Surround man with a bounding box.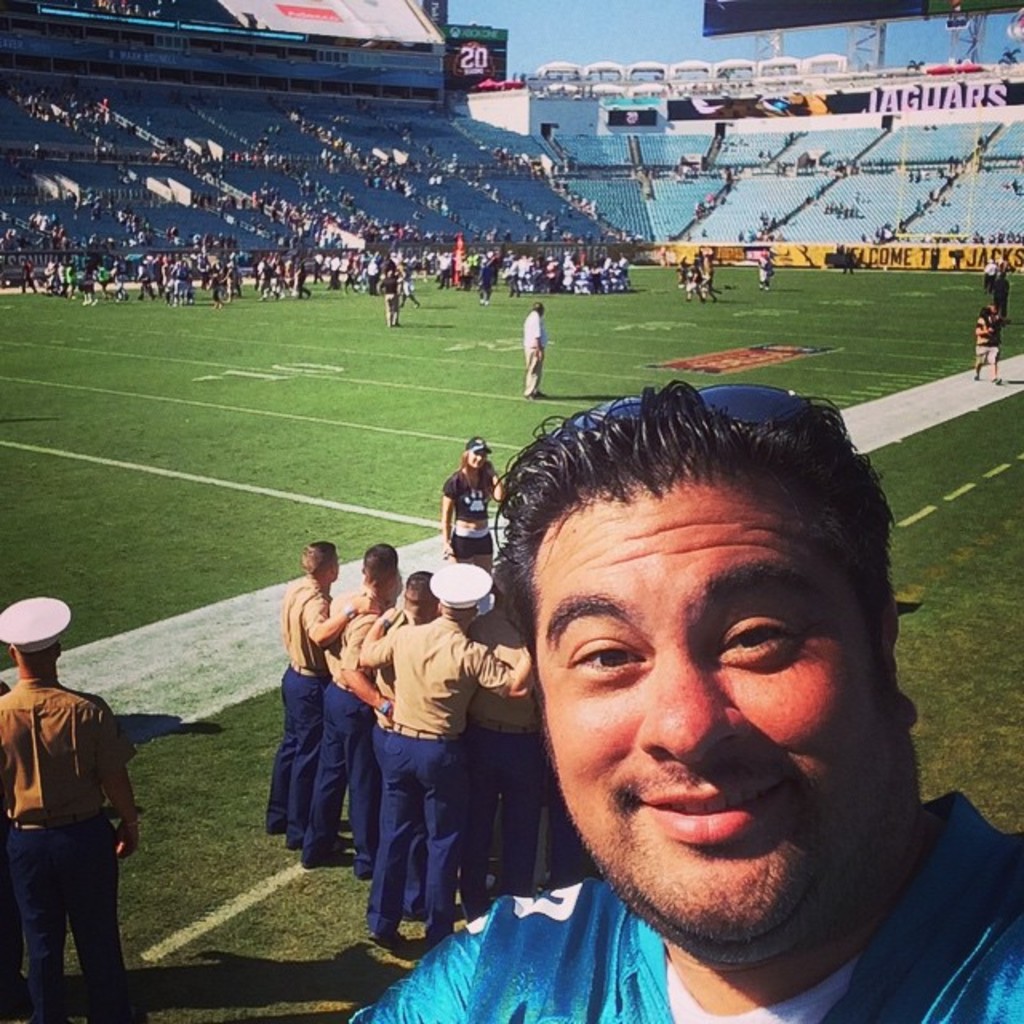
0:592:144:1022.
